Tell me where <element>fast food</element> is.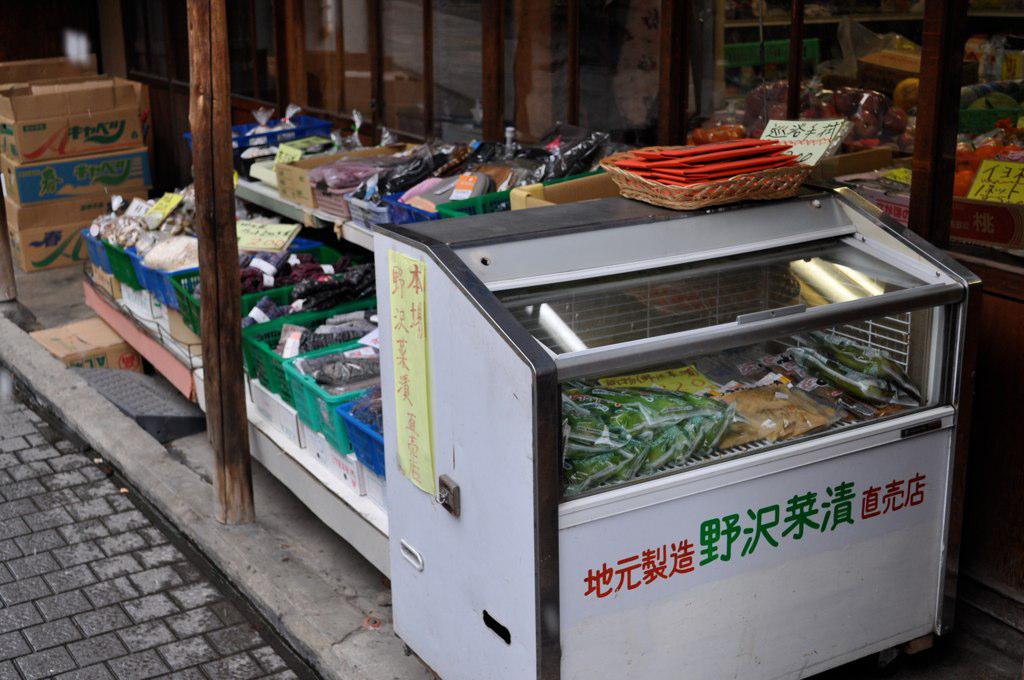
<element>fast food</element> is at x1=718, y1=381, x2=840, y2=451.
